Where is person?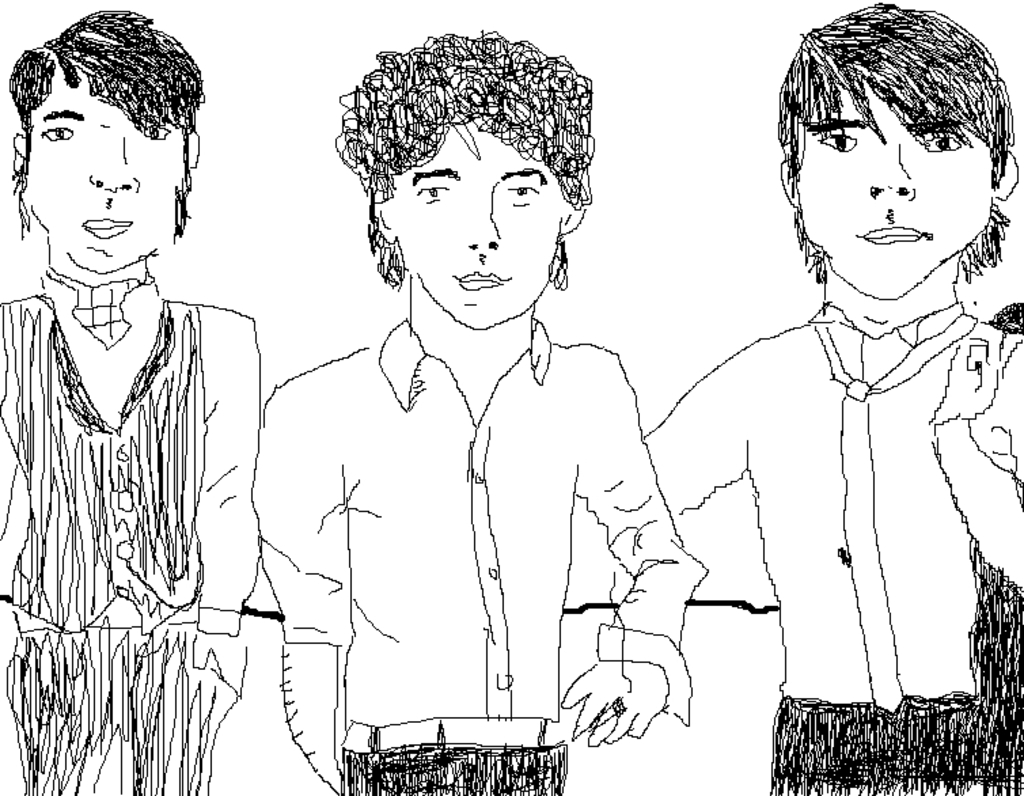
{"left": 1, "top": 3, "right": 266, "bottom": 795}.
